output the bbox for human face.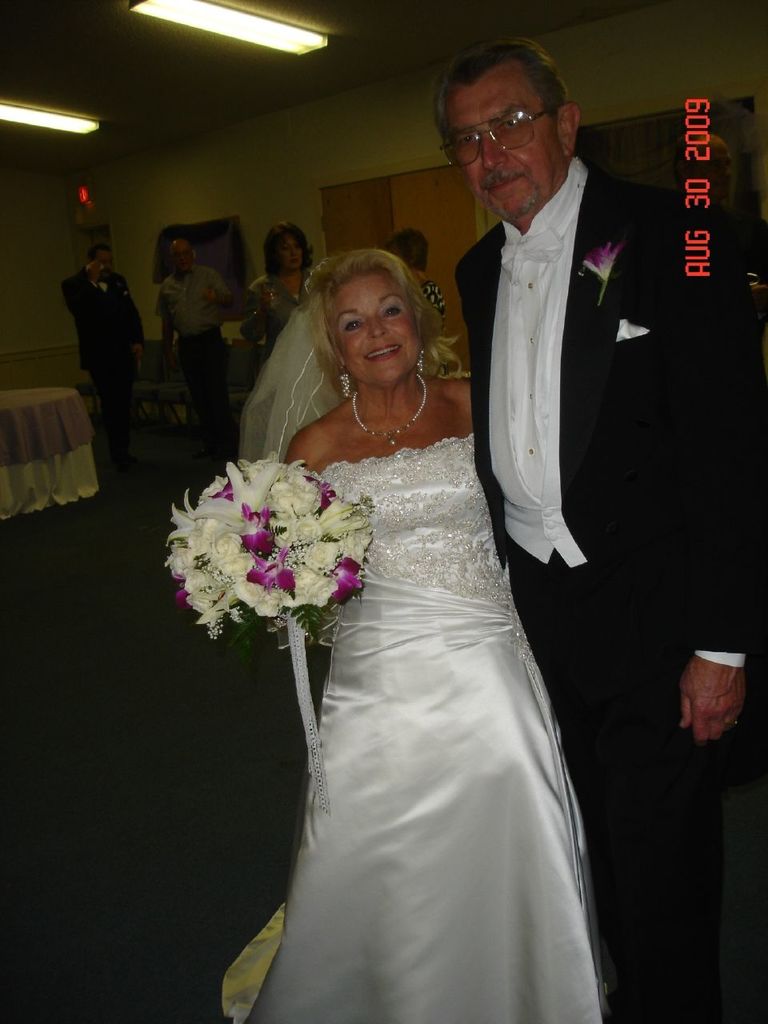
<box>339,279,418,392</box>.
